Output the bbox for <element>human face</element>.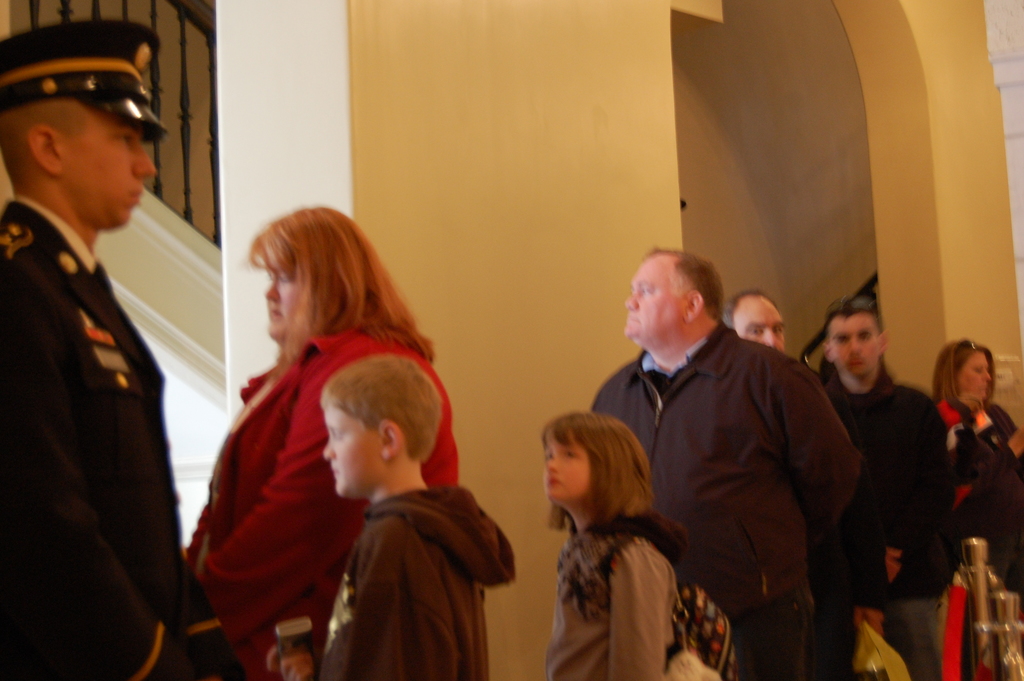
bbox=(540, 427, 598, 508).
